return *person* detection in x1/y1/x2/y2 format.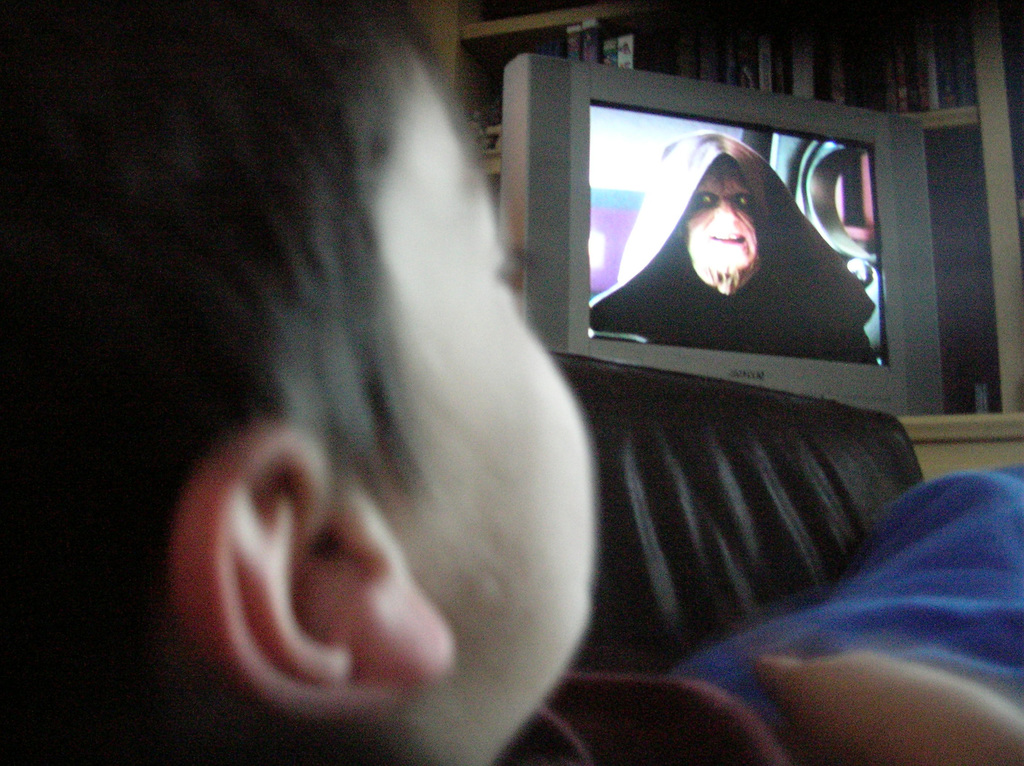
0/0/1023/765.
